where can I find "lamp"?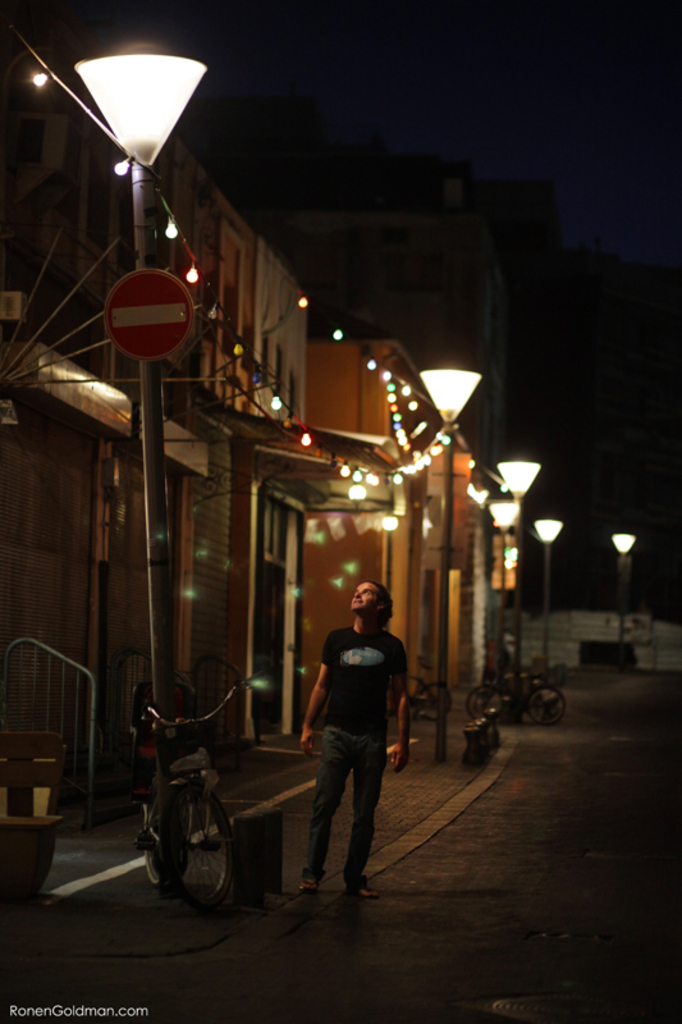
You can find it at 347 477 369 513.
